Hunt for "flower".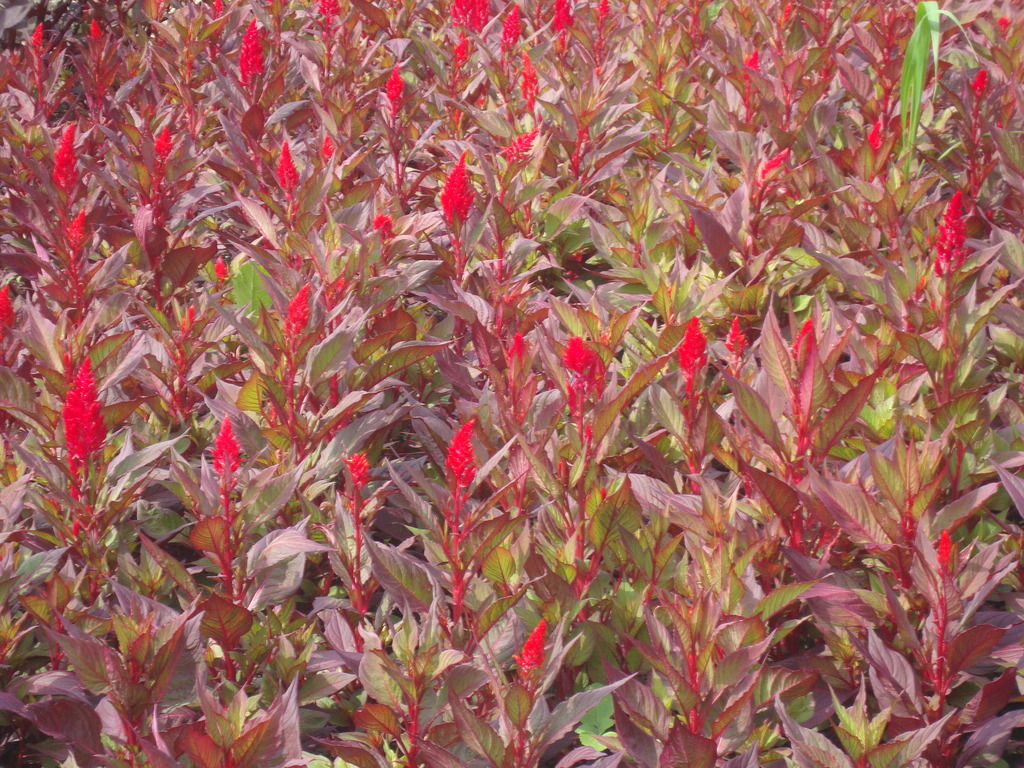
Hunted down at detection(276, 139, 296, 198).
